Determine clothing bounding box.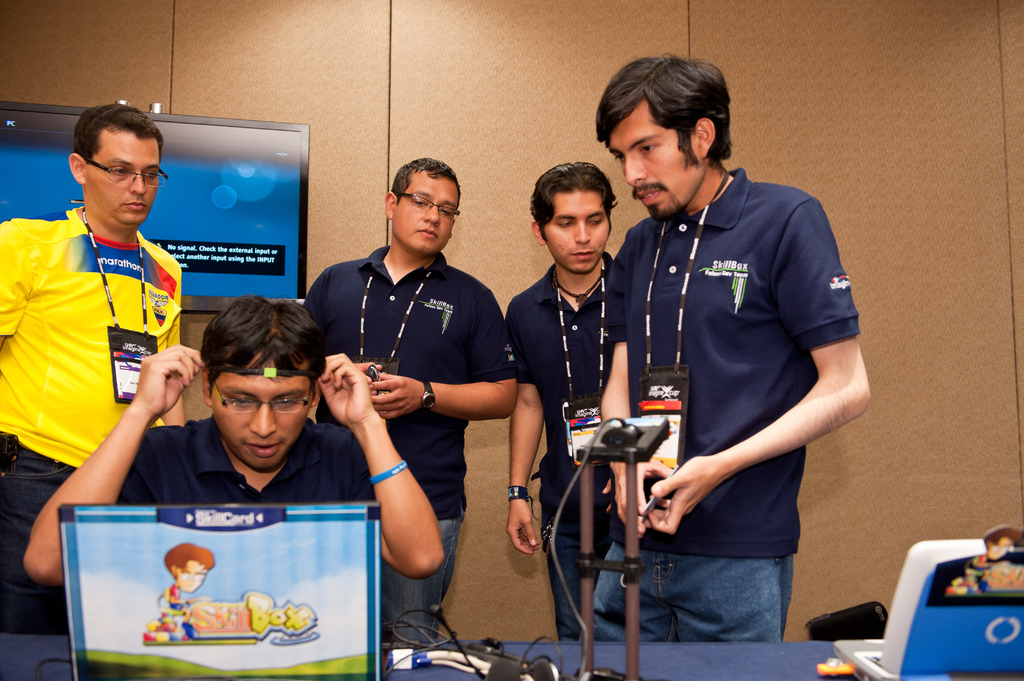
Determined: (503,253,608,512).
